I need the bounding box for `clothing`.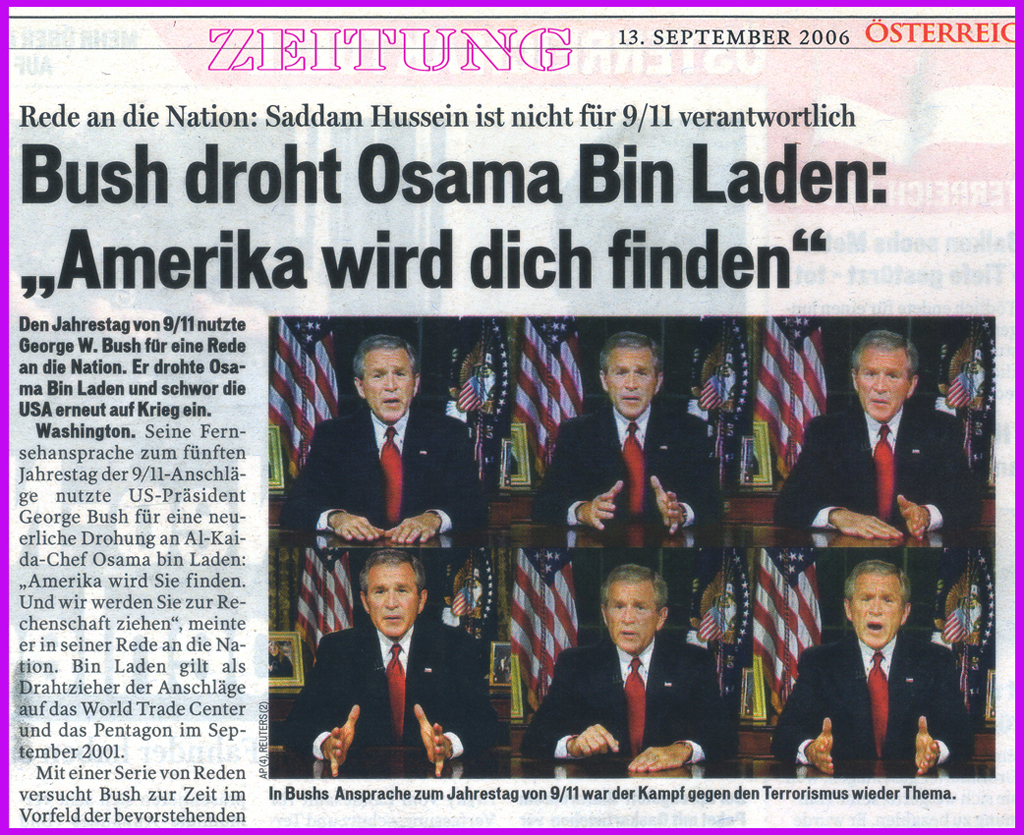
Here it is: pyautogui.locateOnScreen(788, 582, 950, 785).
